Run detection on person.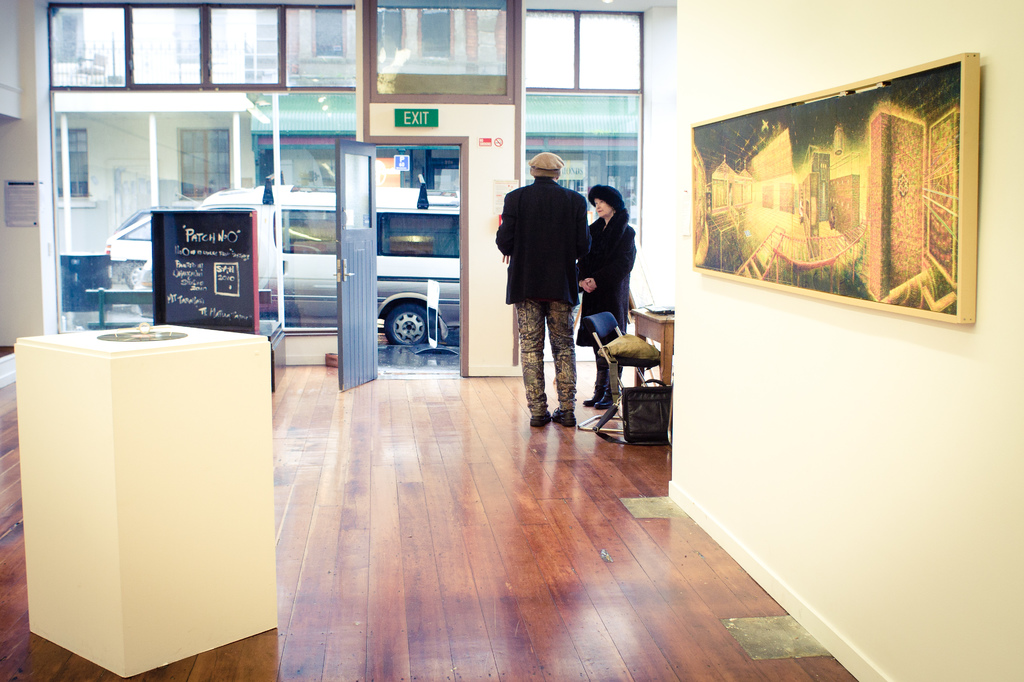
Result: box(581, 184, 635, 412).
